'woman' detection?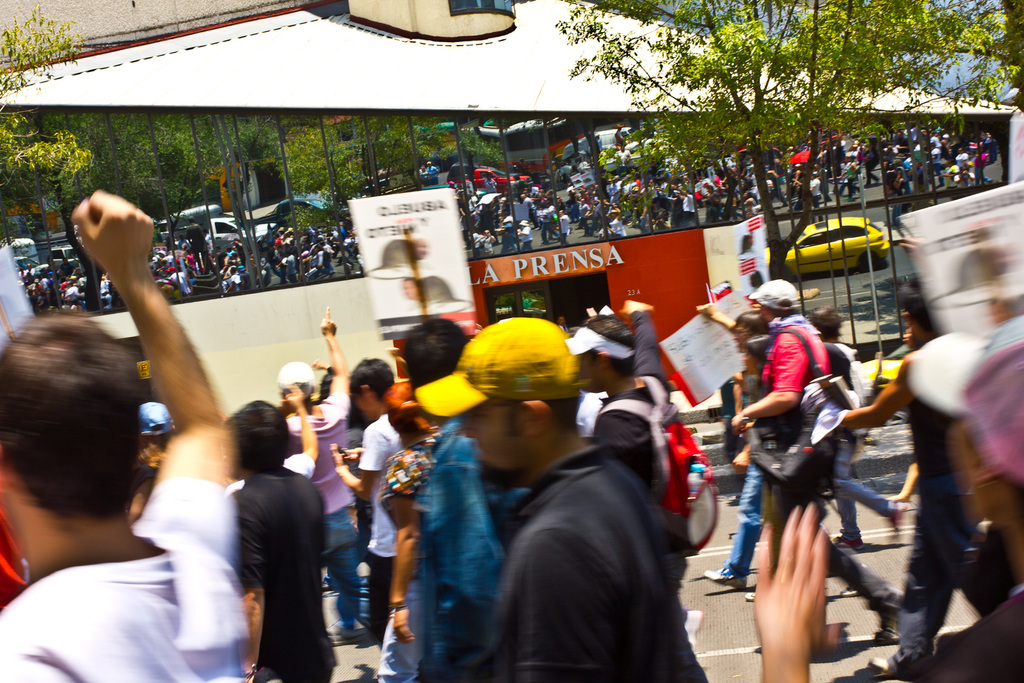
detection(376, 383, 444, 682)
